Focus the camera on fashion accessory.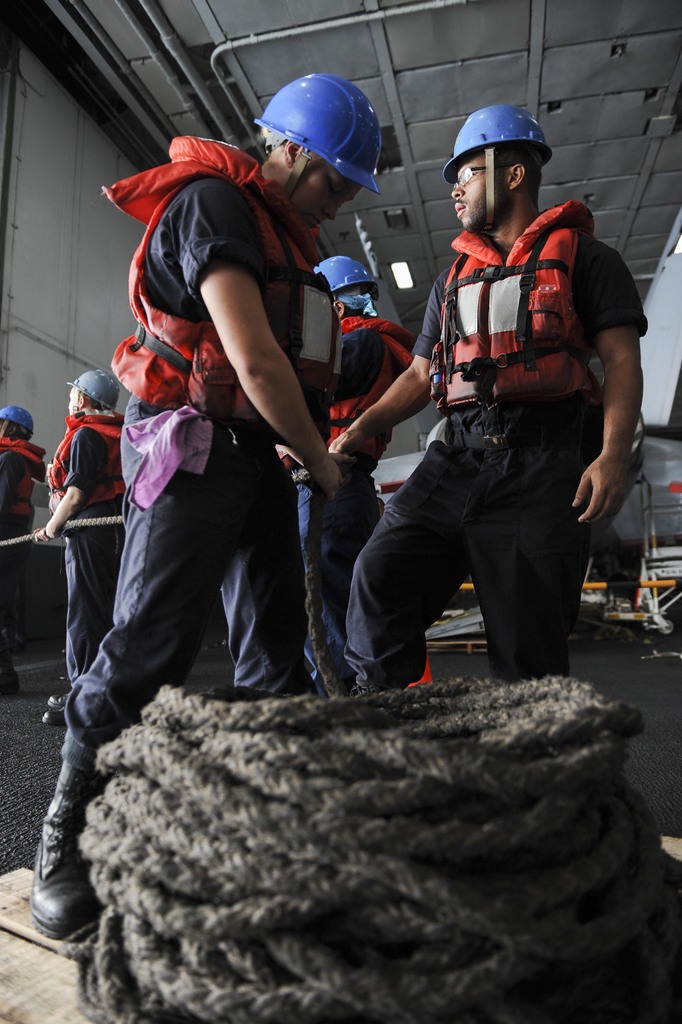
Focus region: box=[252, 69, 389, 216].
